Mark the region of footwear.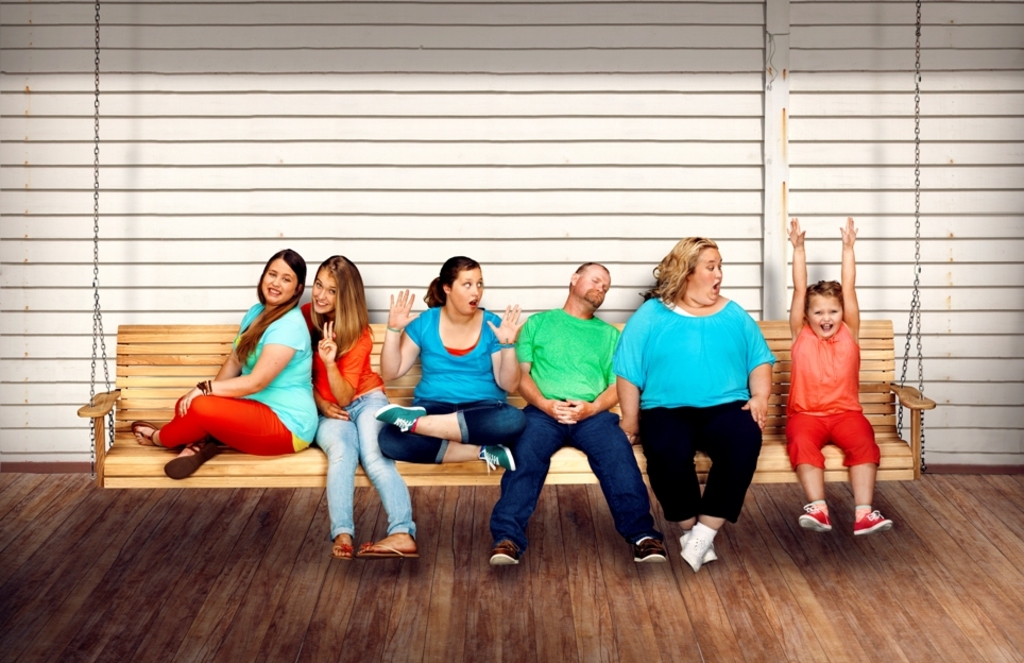
Region: BBox(131, 418, 168, 447).
